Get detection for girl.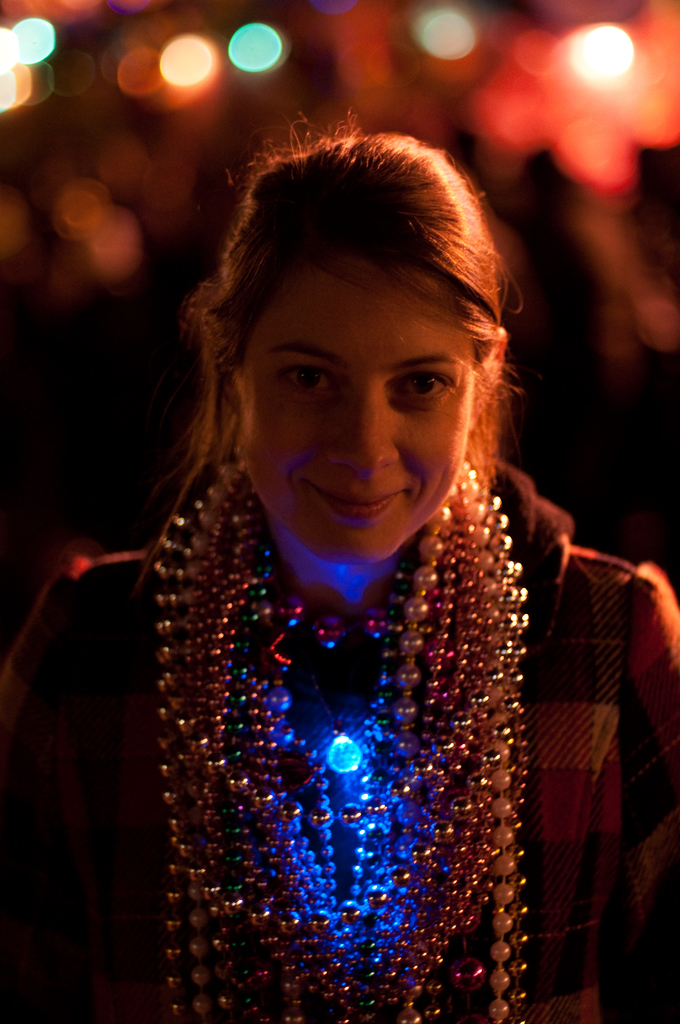
Detection: (x1=0, y1=111, x2=679, y2=1023).
